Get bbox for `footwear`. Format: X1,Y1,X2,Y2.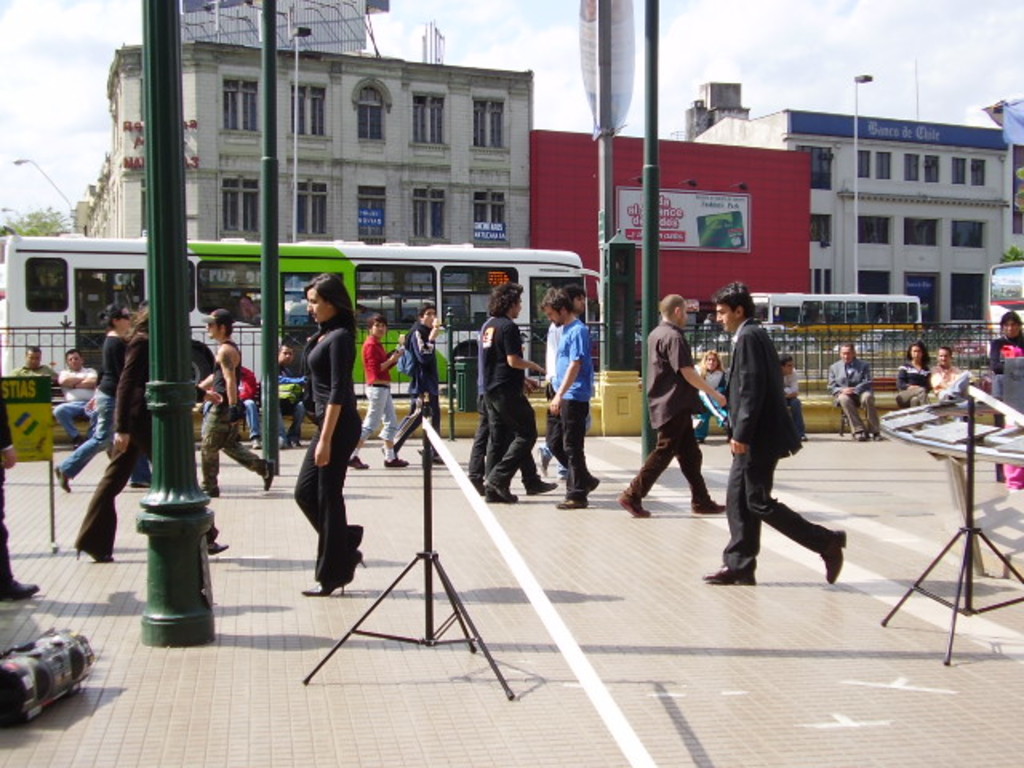
523,478,558,494.
